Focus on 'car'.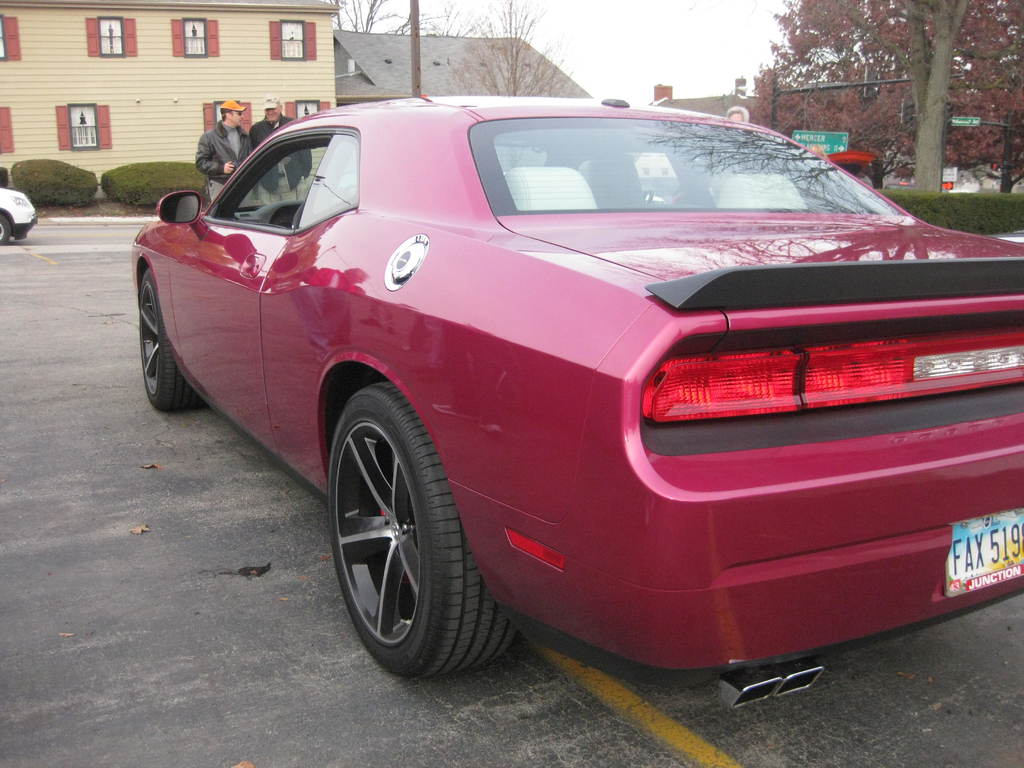
Focused at <box>644,193,662,204</box>.
